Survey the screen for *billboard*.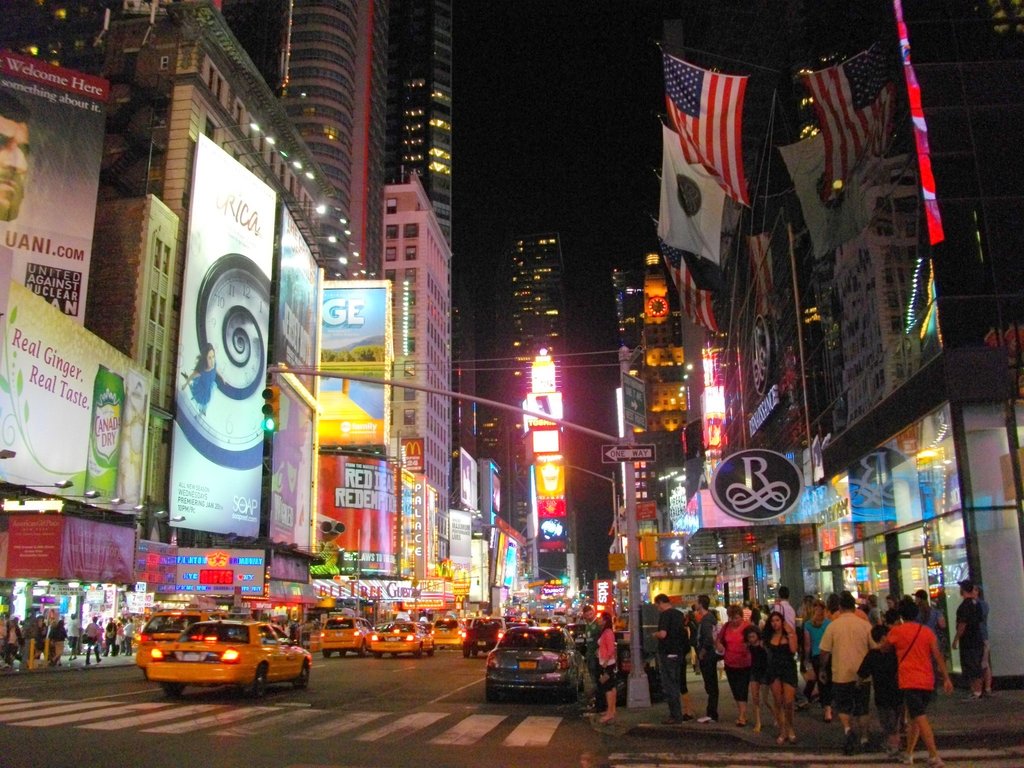
Survey found: x1=313 y1=278 x2=394 y2=447.
